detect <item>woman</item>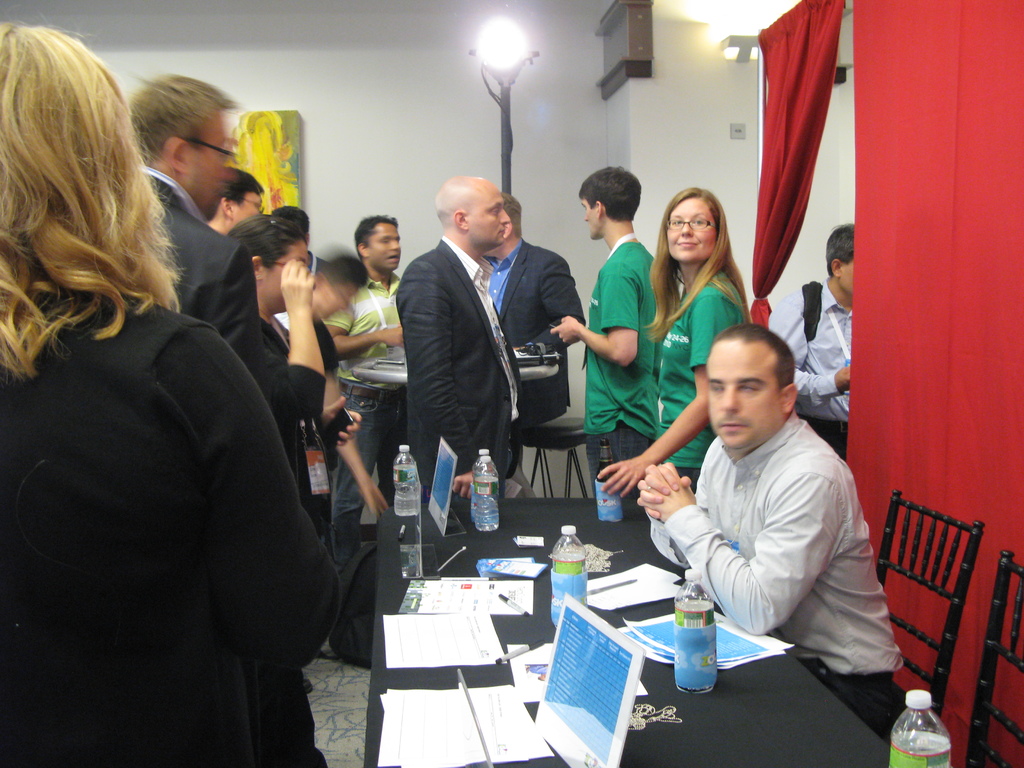
595 183 753 502
